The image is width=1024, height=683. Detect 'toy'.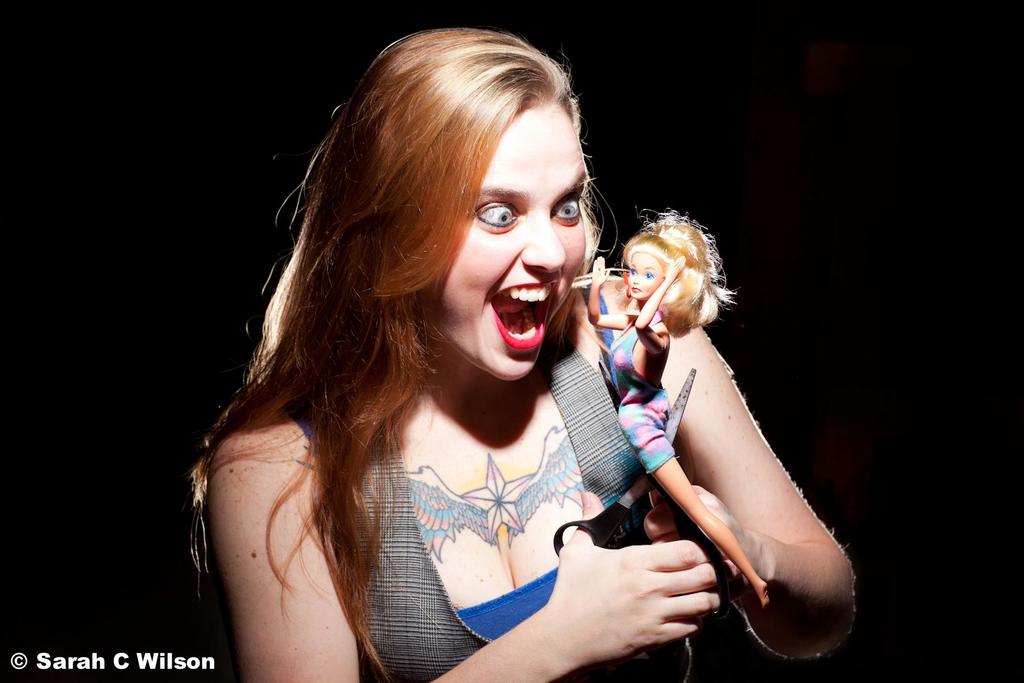
Detection: pyautogui.locateOnScreen(588, 200, 770, 608).
